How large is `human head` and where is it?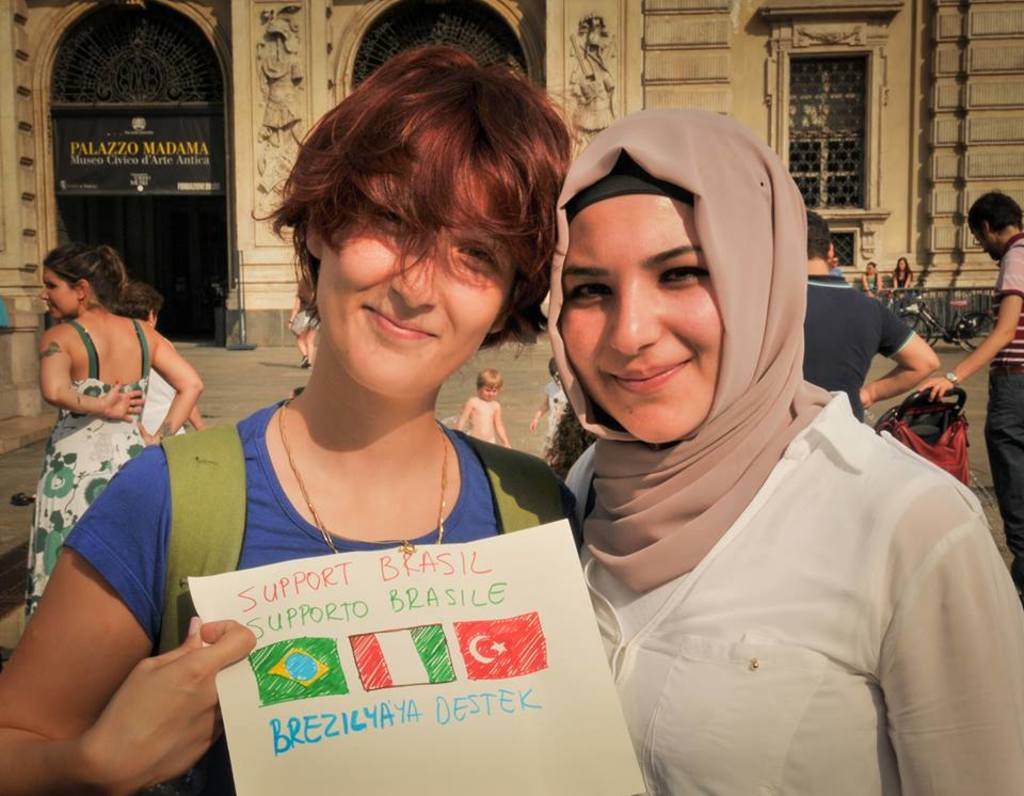
Bounding box: BBox(548, 354, 563, 388).
